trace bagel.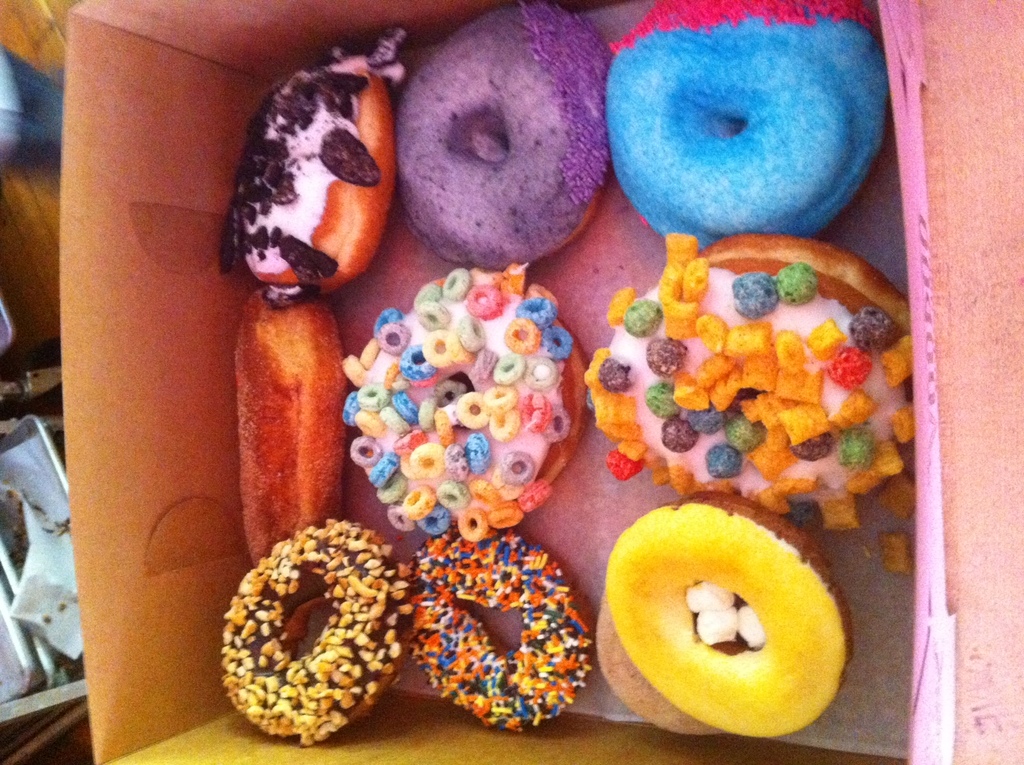
Traced to select_region(215, 39, 410, 315).
